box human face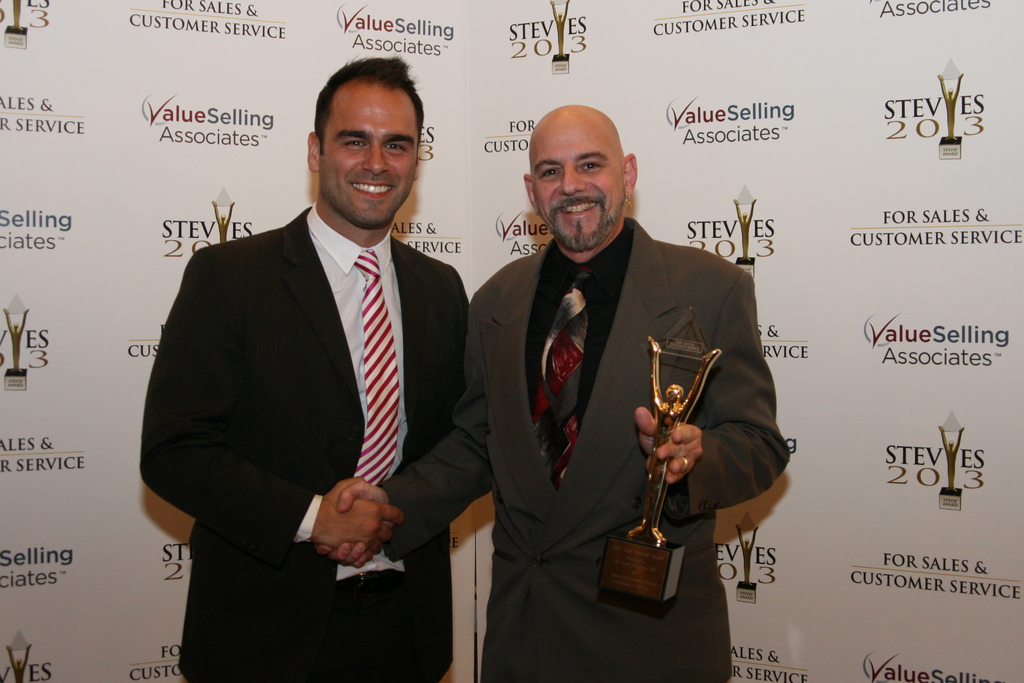
(531,115,623,236)
